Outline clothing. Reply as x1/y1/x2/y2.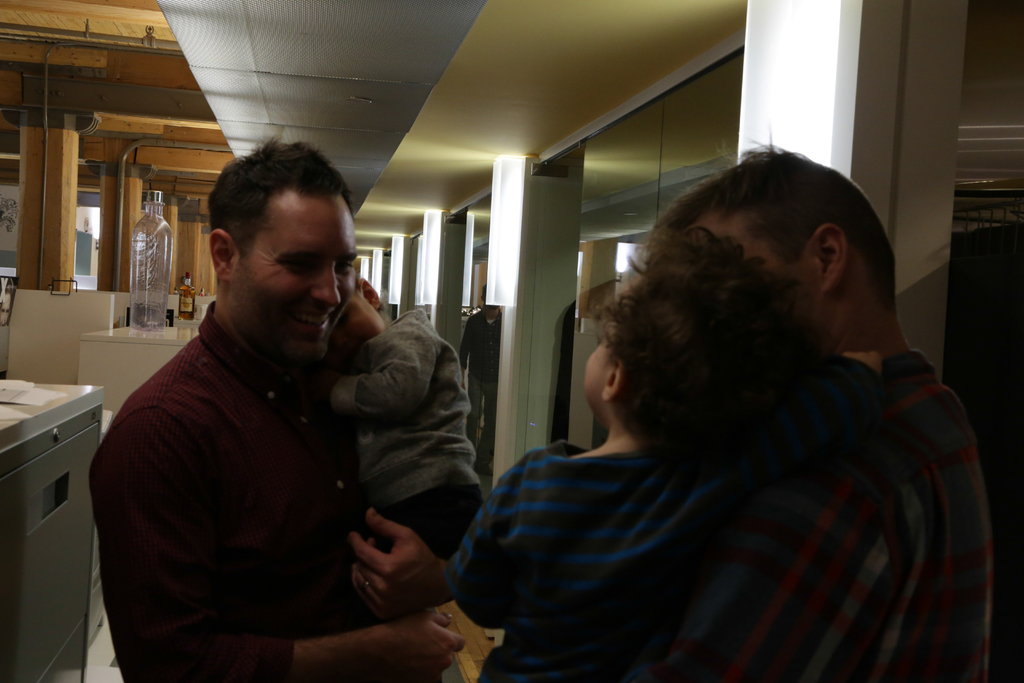
323/309/484/562.
